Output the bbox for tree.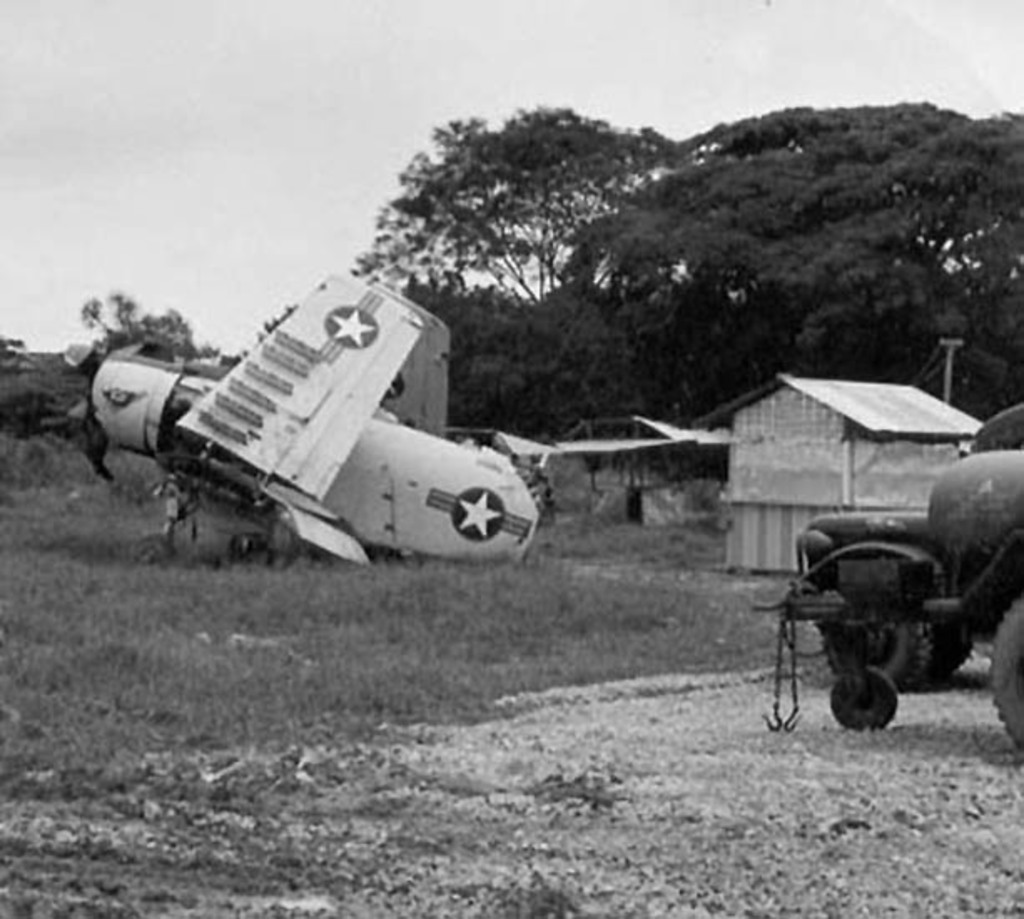
<region>72, 287, 205, 368</region>.
